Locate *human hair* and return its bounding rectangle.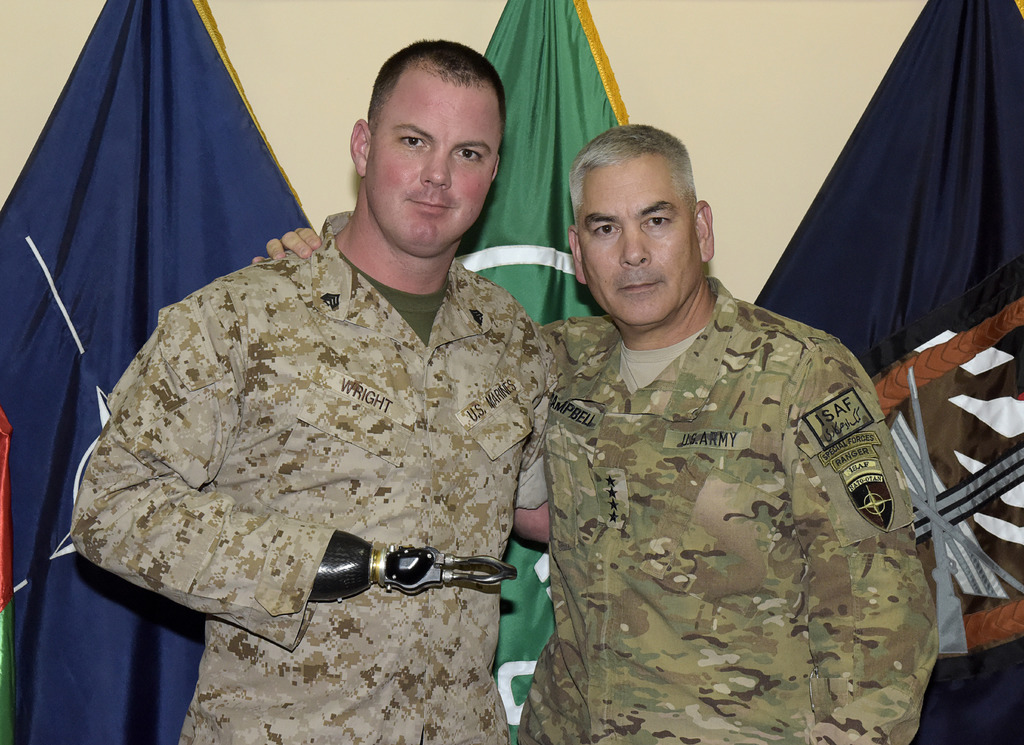
select_region(367, 35, 504, 136).
